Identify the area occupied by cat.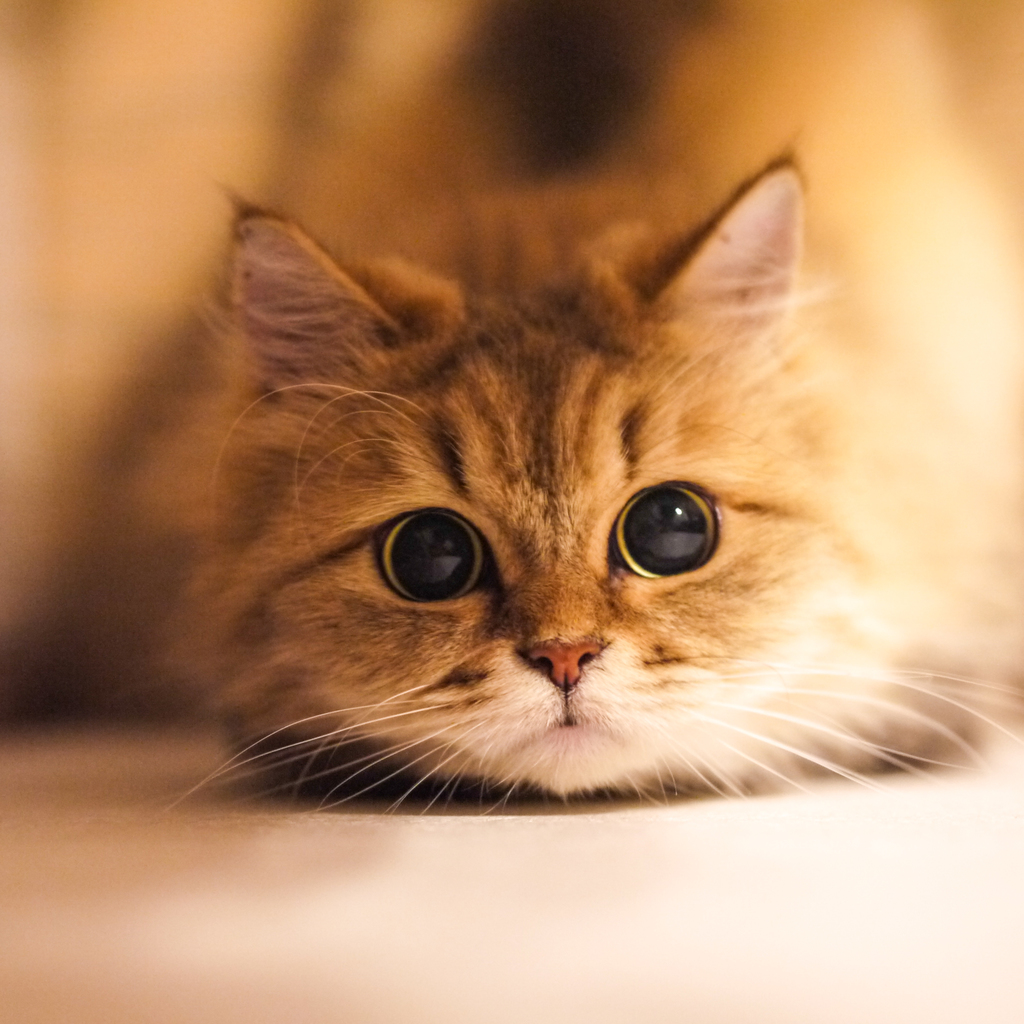
Area: [152, 136, 1020, 829].
